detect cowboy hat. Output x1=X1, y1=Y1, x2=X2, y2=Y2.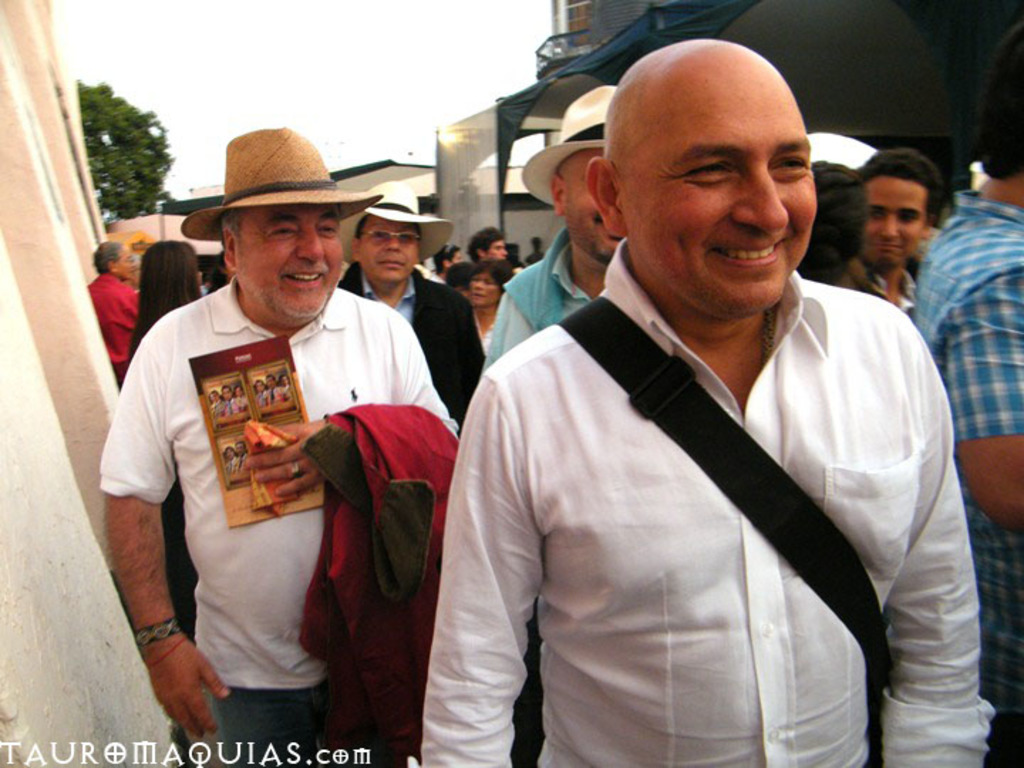
x1=338, y1=182, x2=458, y2=259.
